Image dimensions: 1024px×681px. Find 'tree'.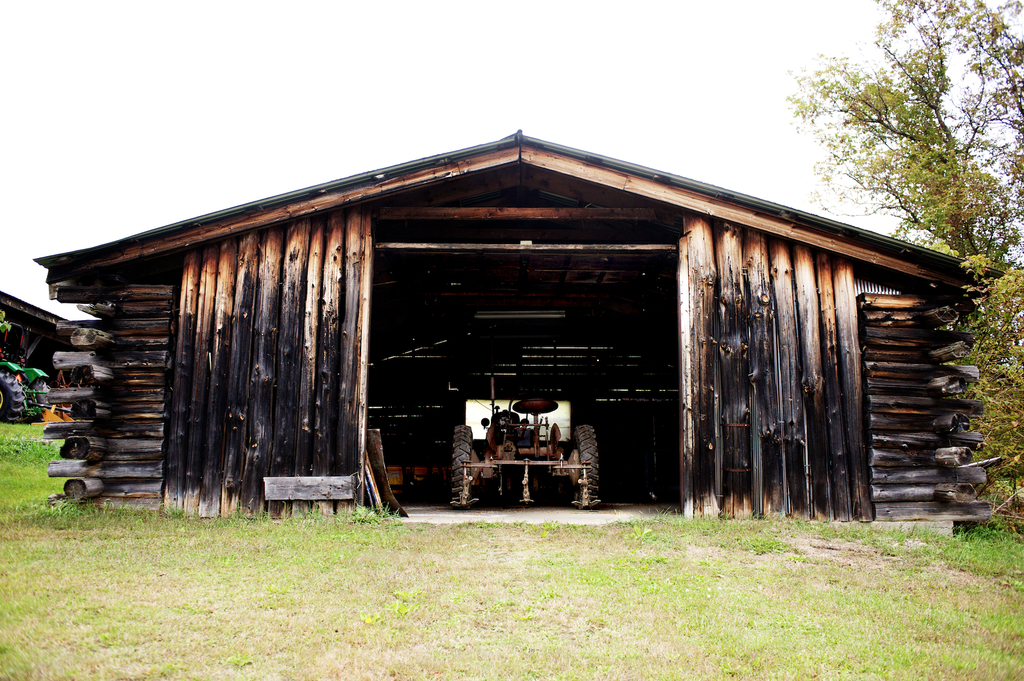
{"left": 950, "top": 280, "right": 1023, "bottom": 524}.
